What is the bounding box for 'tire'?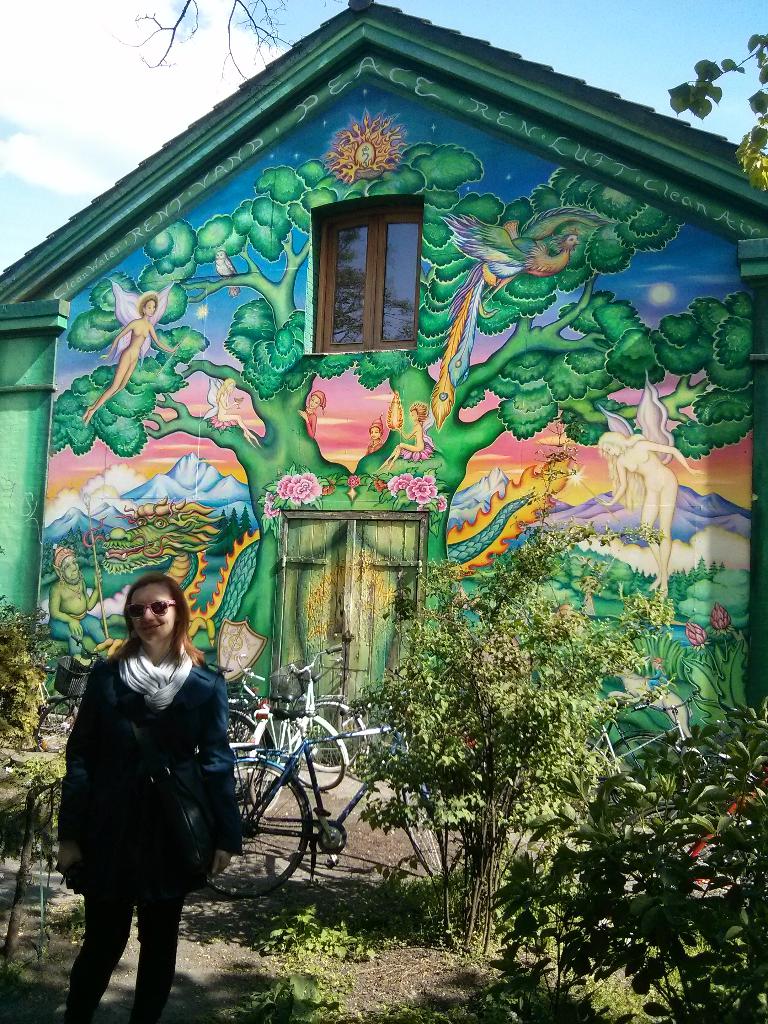
41, 699, 76, 748.
